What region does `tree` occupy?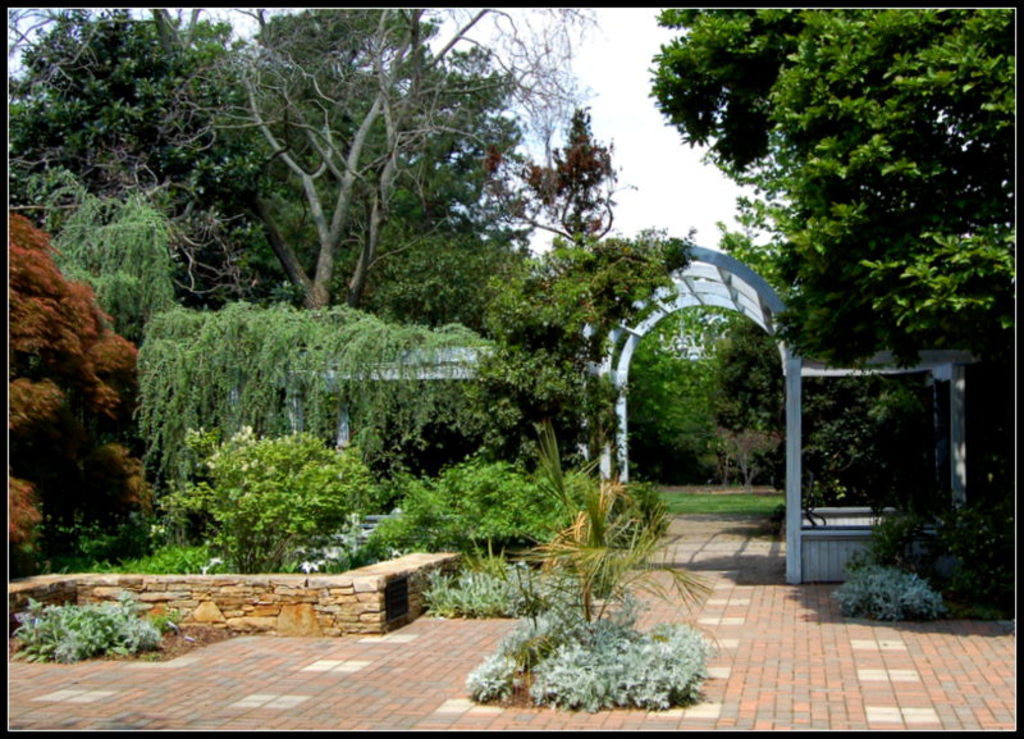
pyautogui.locateOnScreen(6, 216, 151, 562).
